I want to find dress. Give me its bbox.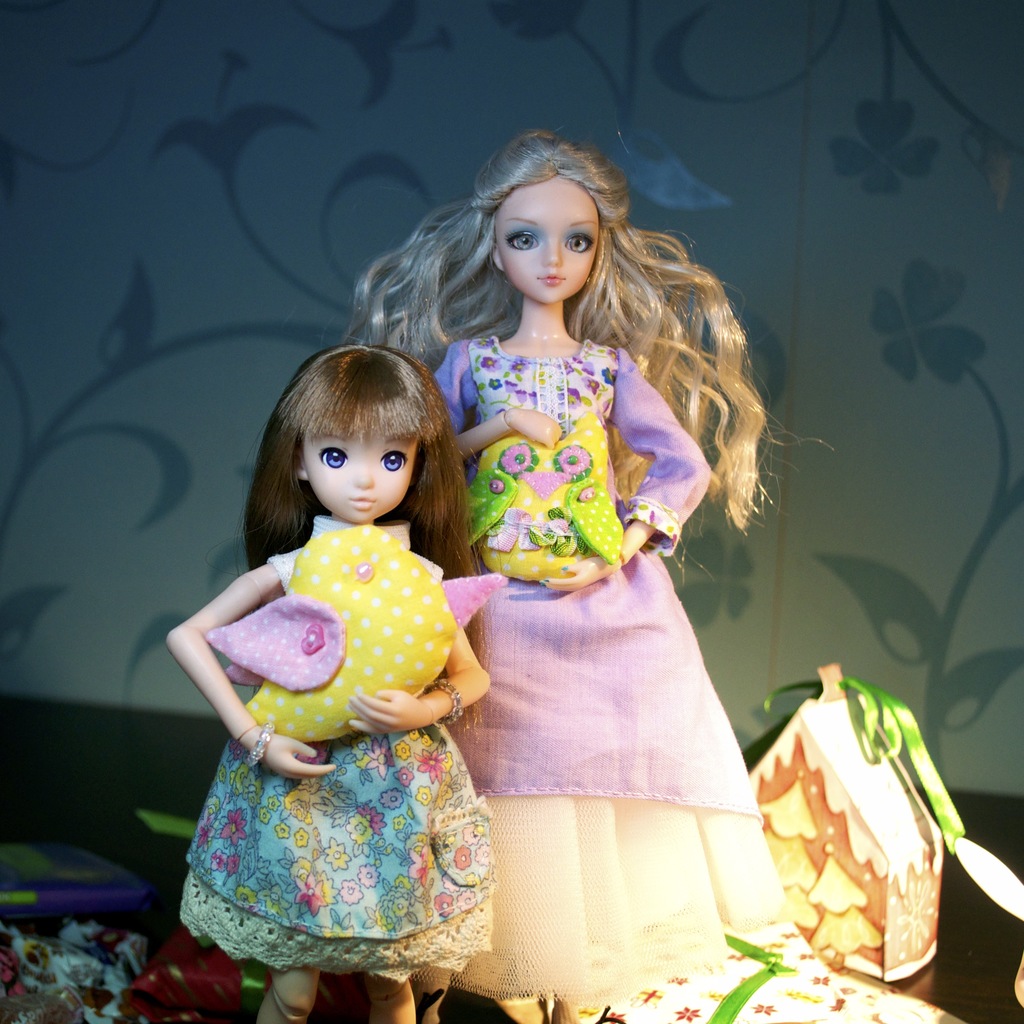
region(179, 474, 516, 968).
